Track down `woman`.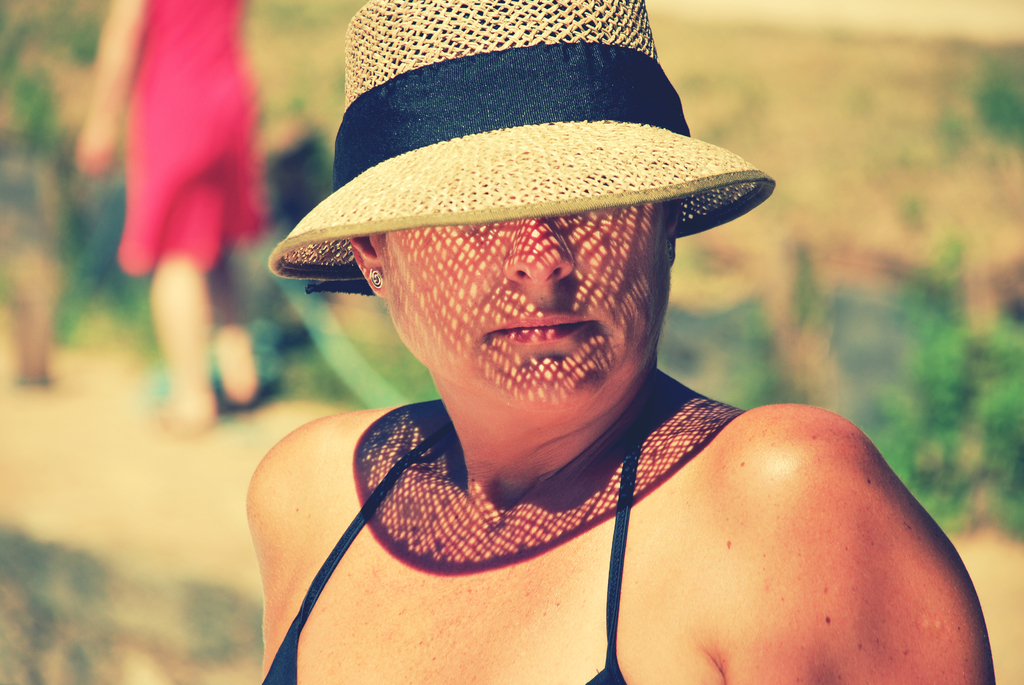
Tracked to 73, 0, 268, 432.
